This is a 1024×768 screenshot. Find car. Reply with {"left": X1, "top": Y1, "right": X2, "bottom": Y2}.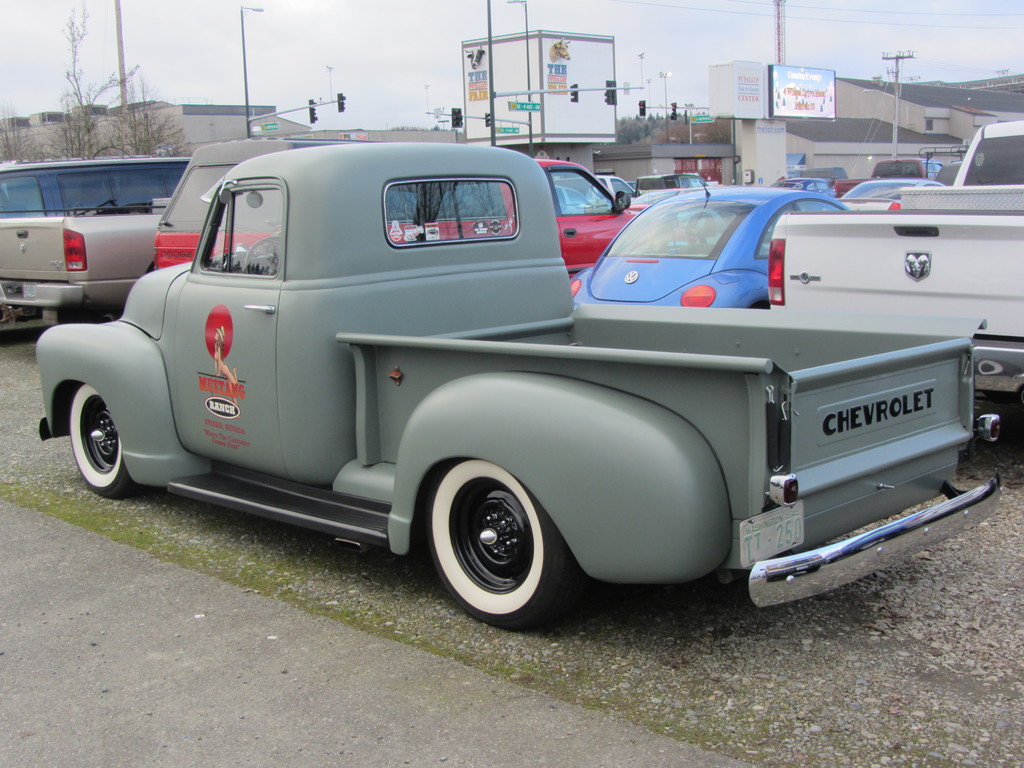
{"left": 0, "top": 150, "right": 189, "bottom": 324}.
